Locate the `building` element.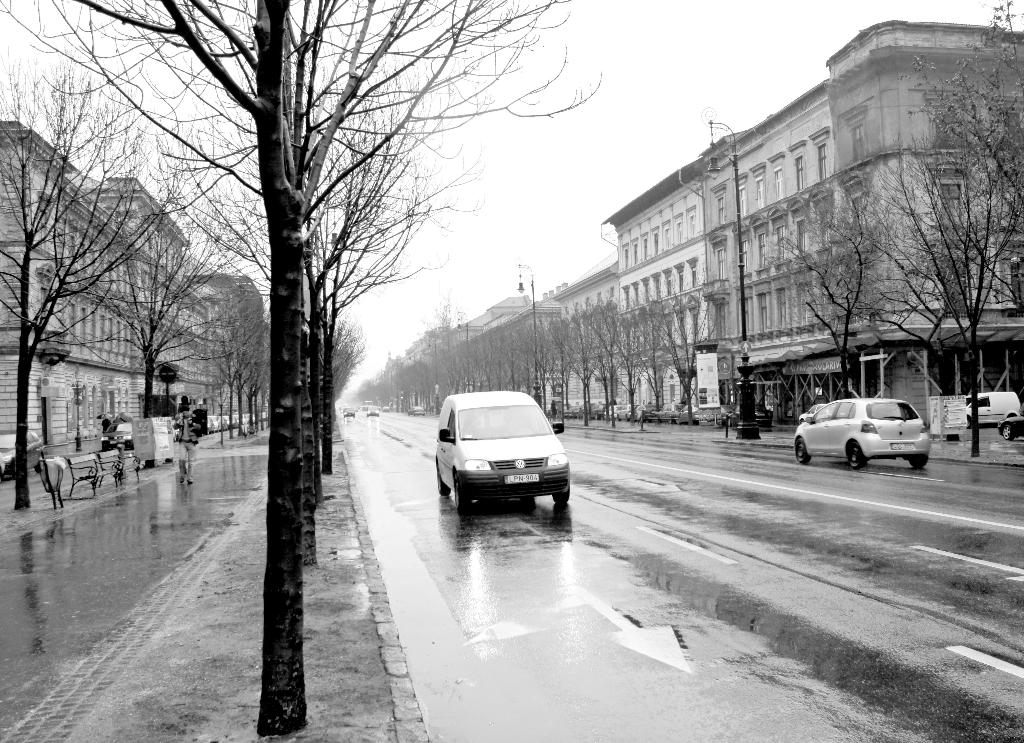
Element bbox: bbox(823, 19, 1023, 426).
